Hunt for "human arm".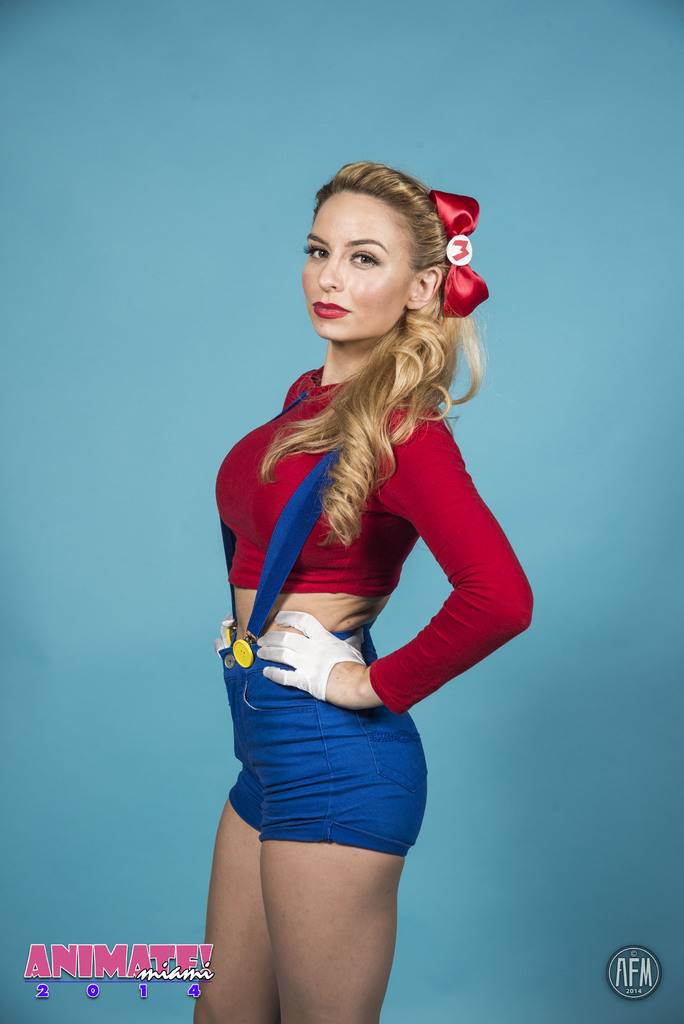
Hunted down at x1=261, y1=420, x2=530, y2=712.
